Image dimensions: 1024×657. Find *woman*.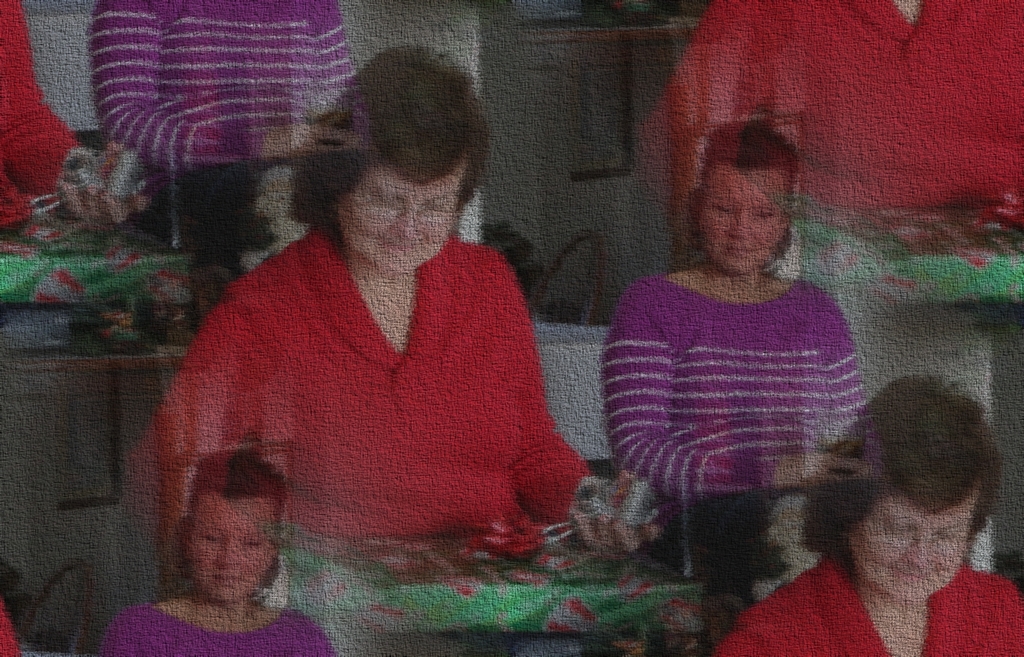
[101, 444, 338, 656].
